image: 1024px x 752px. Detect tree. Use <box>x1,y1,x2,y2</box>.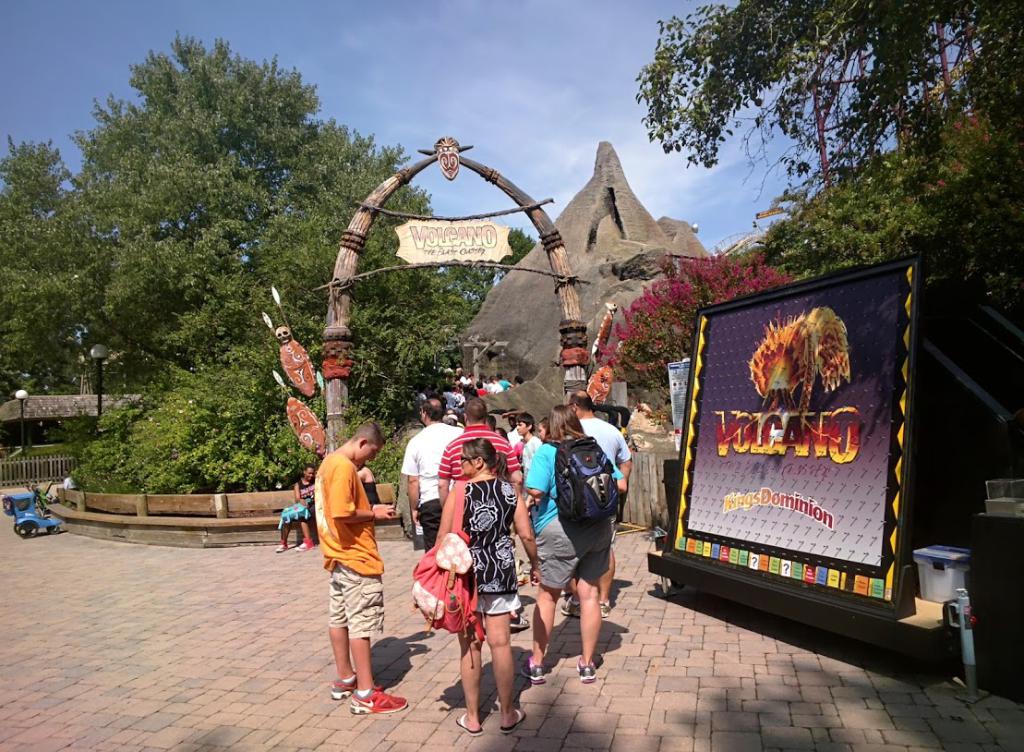
<box>21,30,329,366</box>.
